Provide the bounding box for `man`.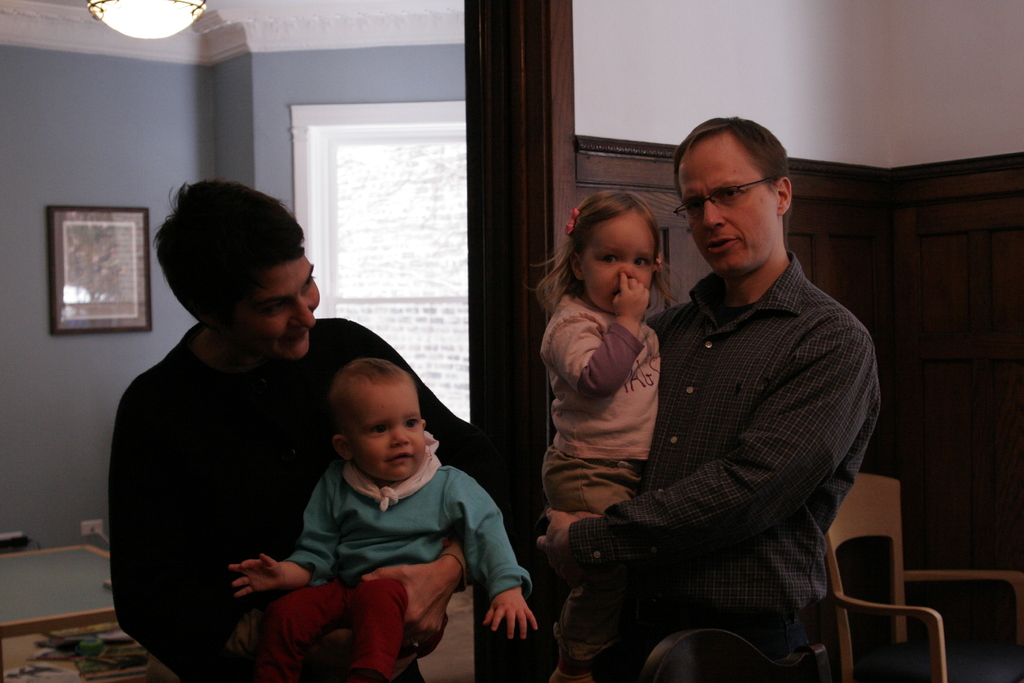
(574, 111, 891, 677).
